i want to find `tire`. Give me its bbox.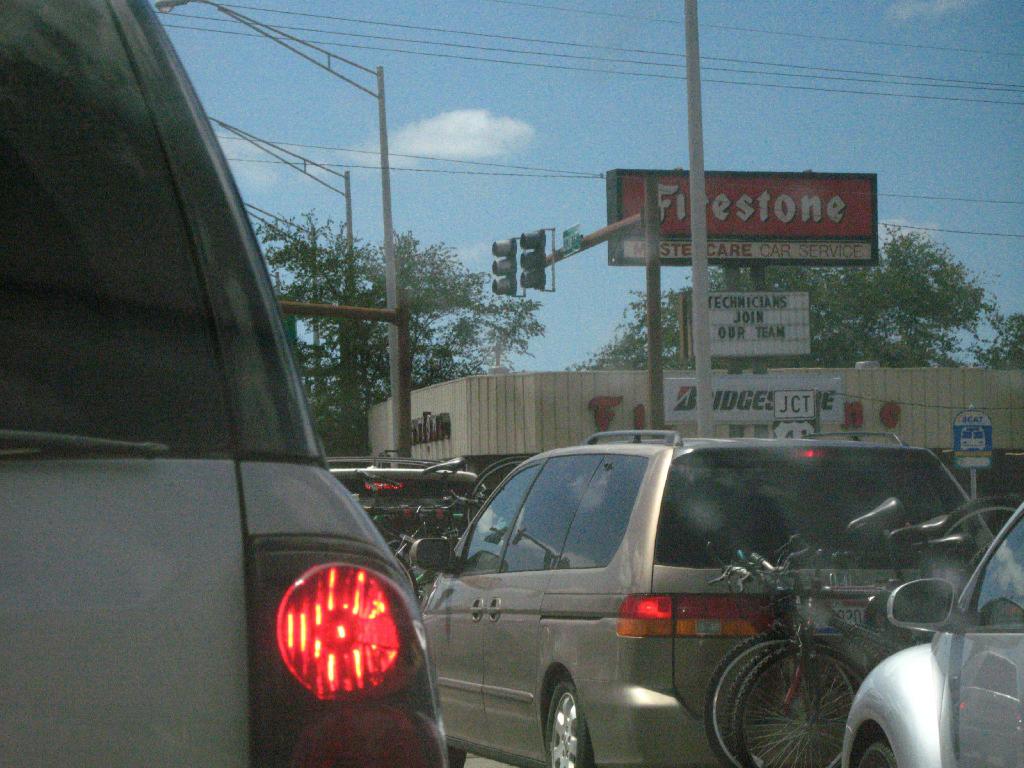
region(541, 680, 599, 767).
